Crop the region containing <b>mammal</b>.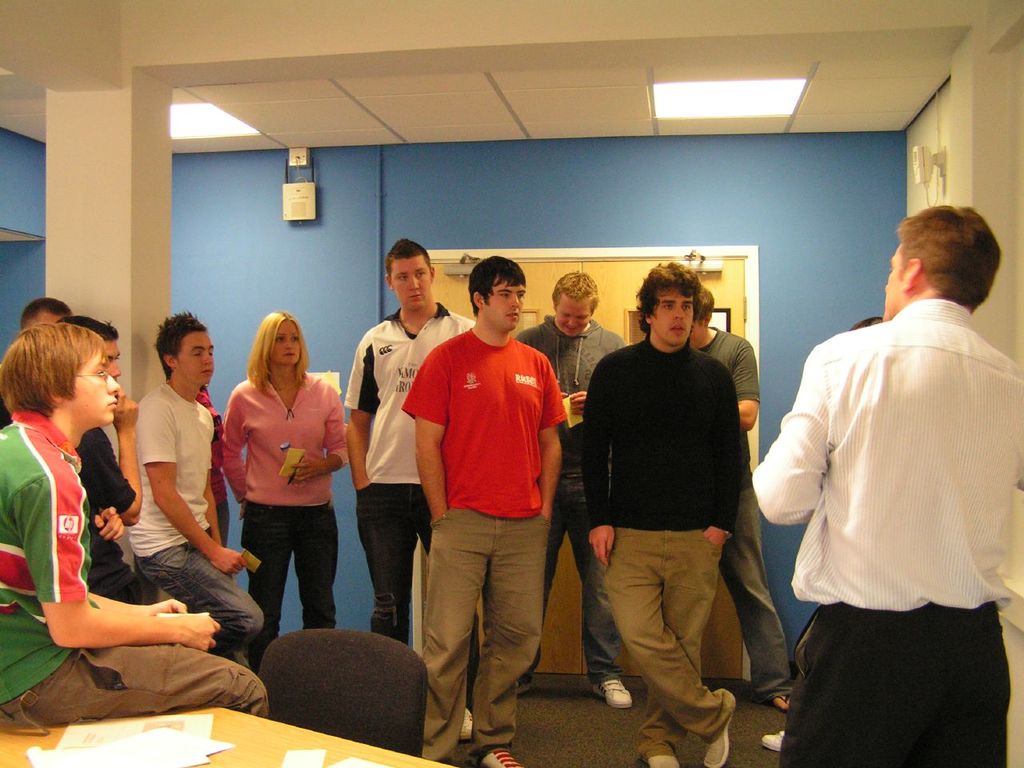
Crop region: x1=692, y1=284, x2=798, y2=706.
